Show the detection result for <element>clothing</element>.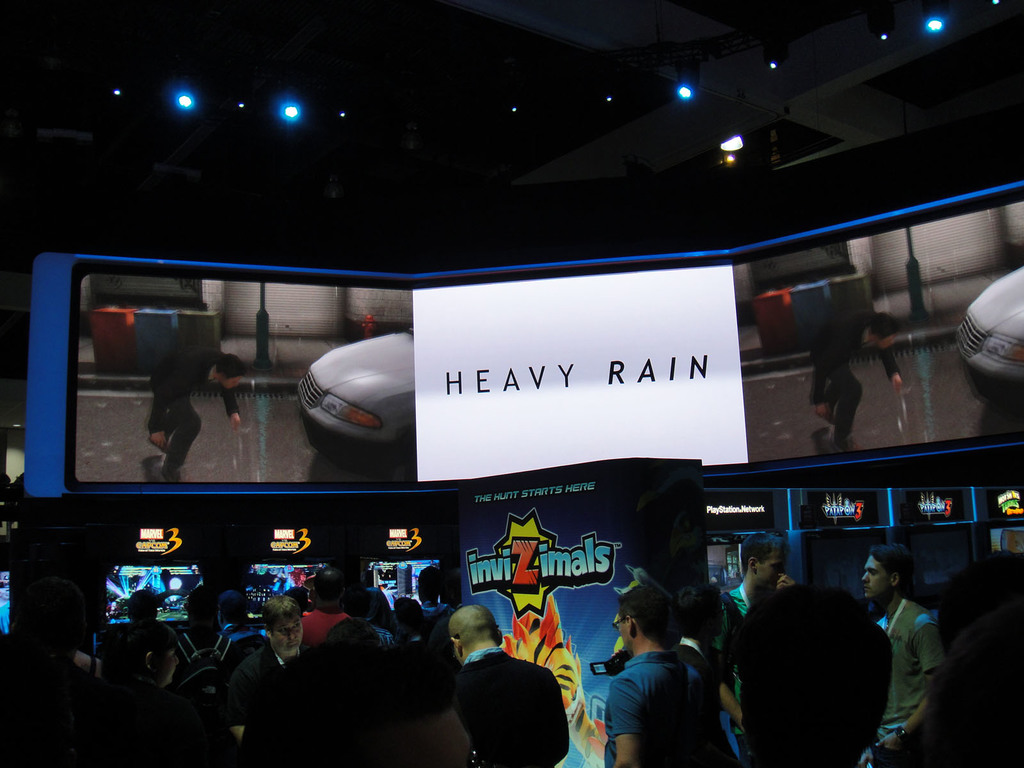
(805,315,903,436).
